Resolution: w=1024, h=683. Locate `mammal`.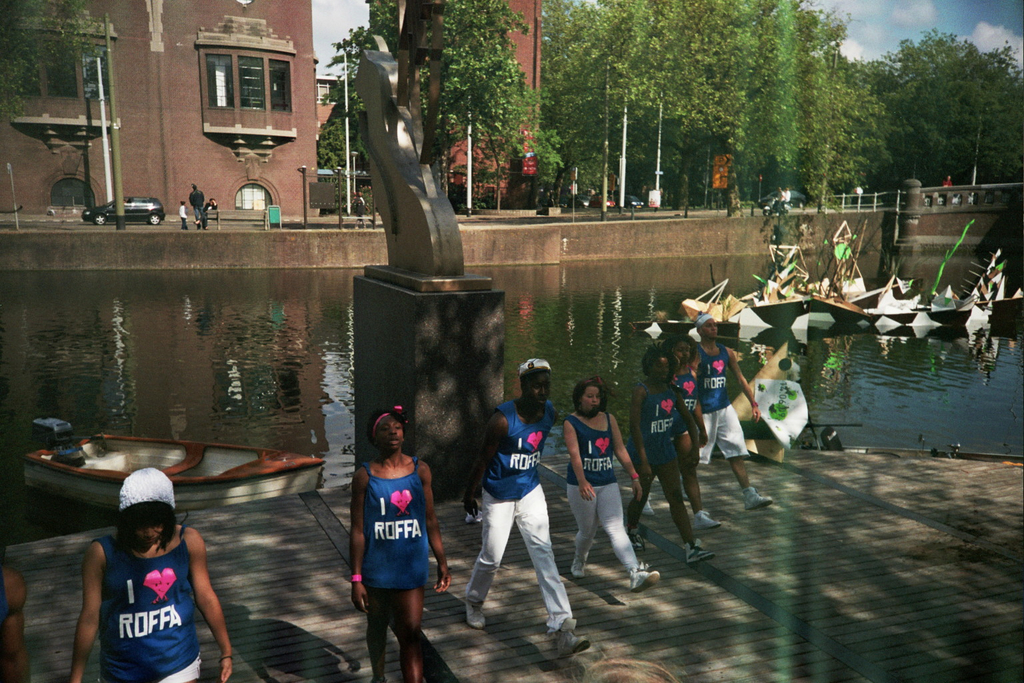
rect(73, 463, 235, 681).
